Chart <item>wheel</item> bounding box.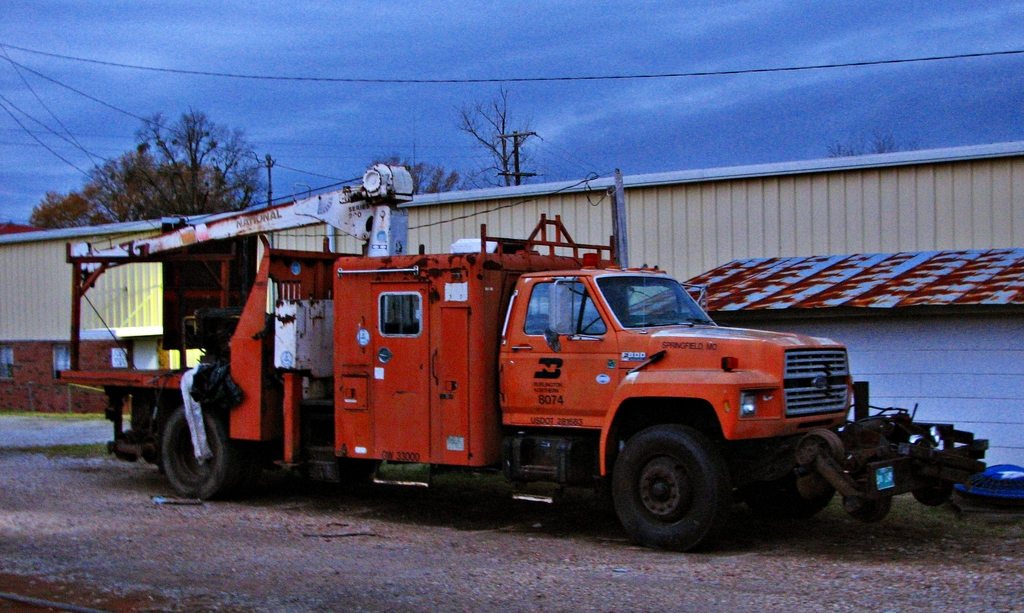
Charted: bbox=[611, 418, 729, 553].
